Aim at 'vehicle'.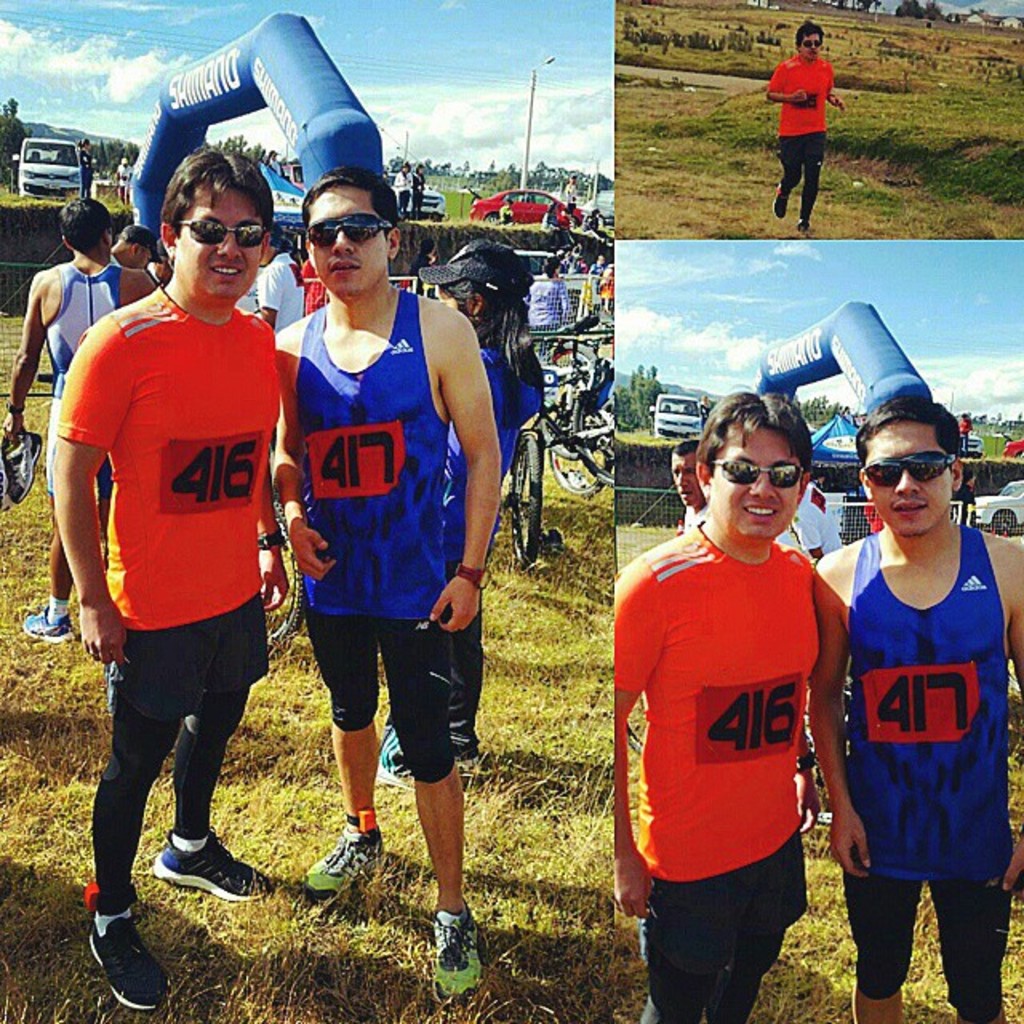
Aimed at x1=582, y1=190, x2=618, y2=226.
